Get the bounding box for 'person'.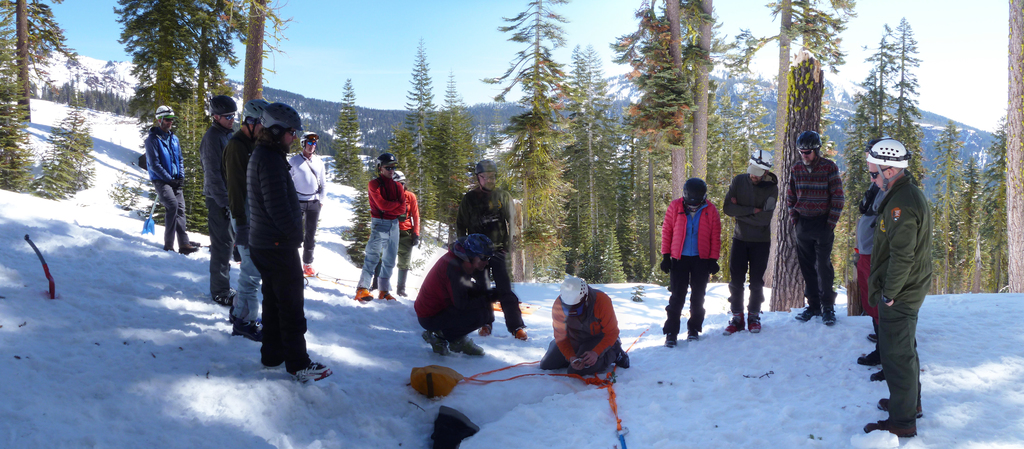
detection(246, 102, 334, 386).
